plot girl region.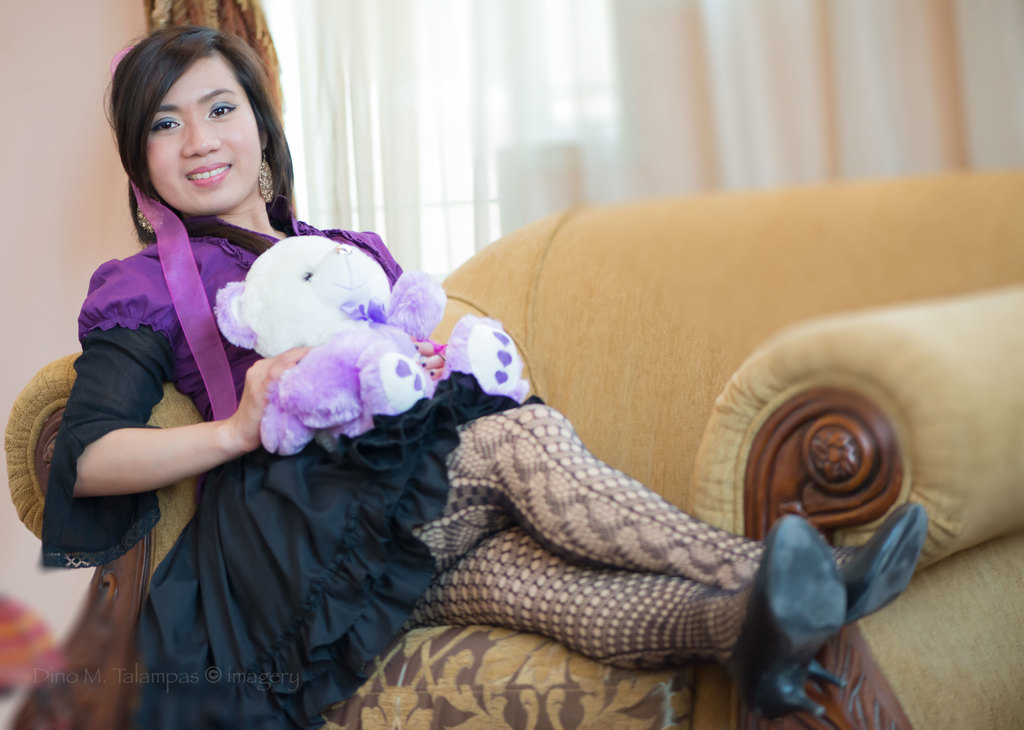
Plotted at pyautogui.locateOnScreen(43, 21, 924, 714).
